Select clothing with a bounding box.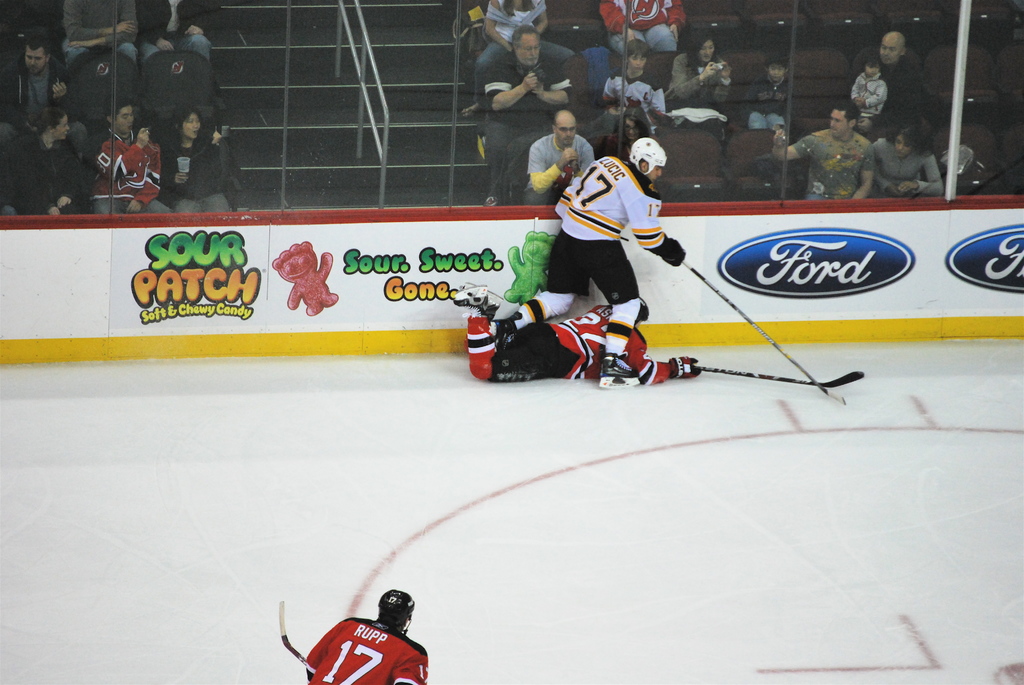
<box>872,135,947,196</box>.
